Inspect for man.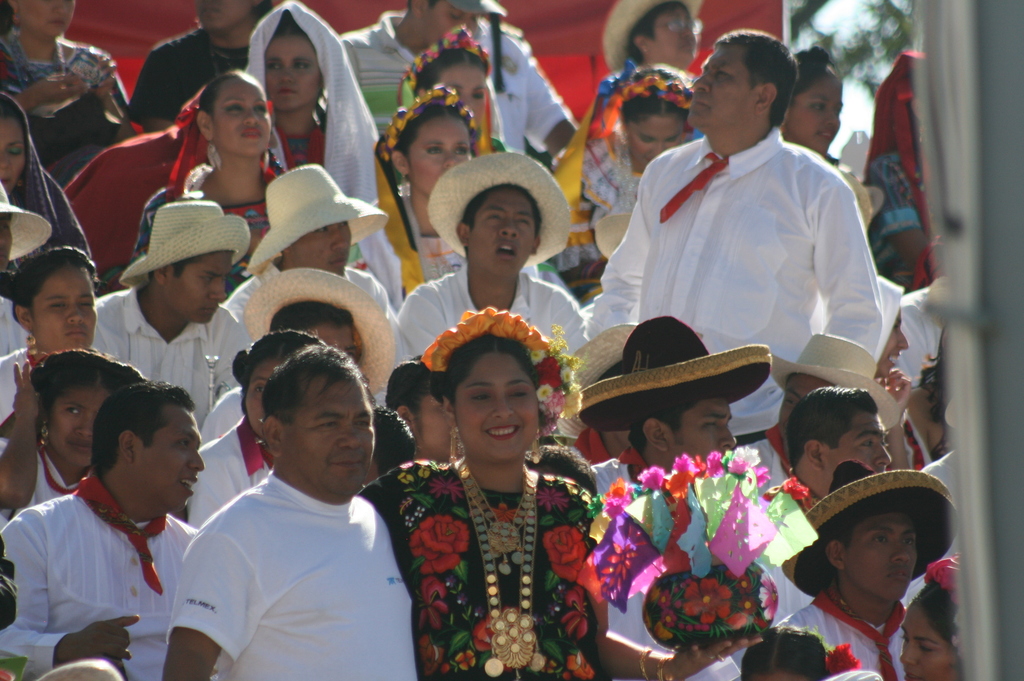
Inspection: <box>585,20,885,445</box>.
